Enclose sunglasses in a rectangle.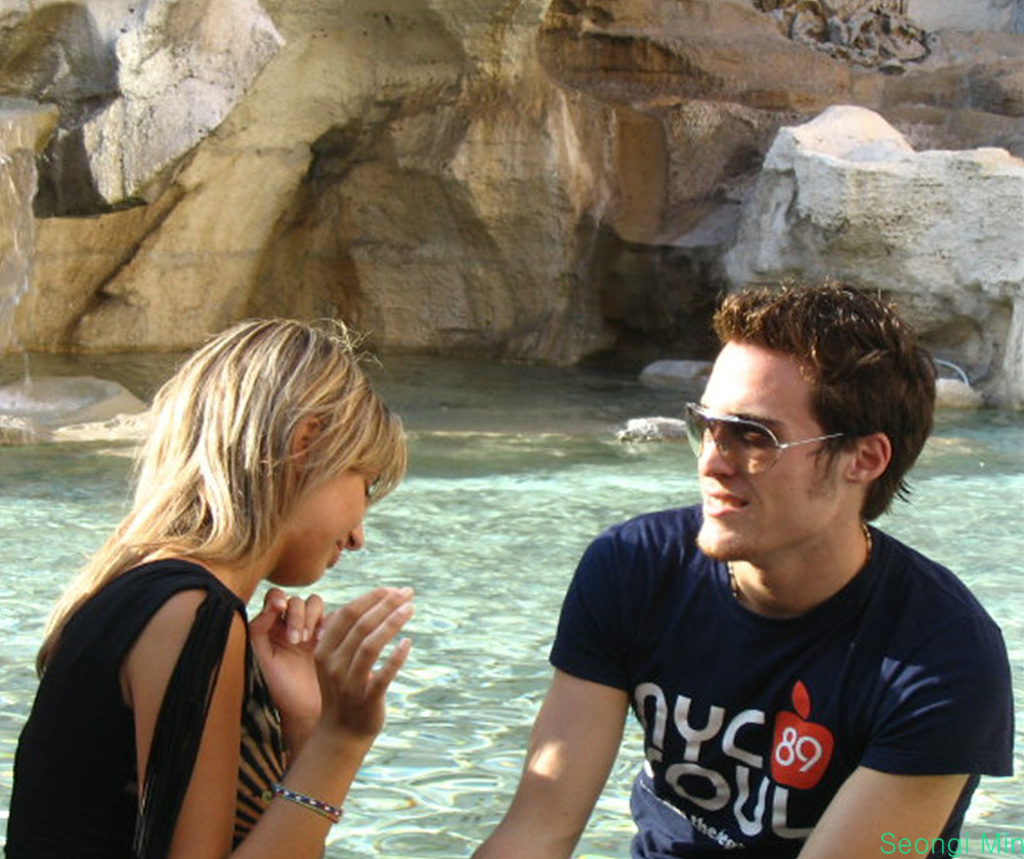
[x1=680, y1=404, x2=852, y2=478].
